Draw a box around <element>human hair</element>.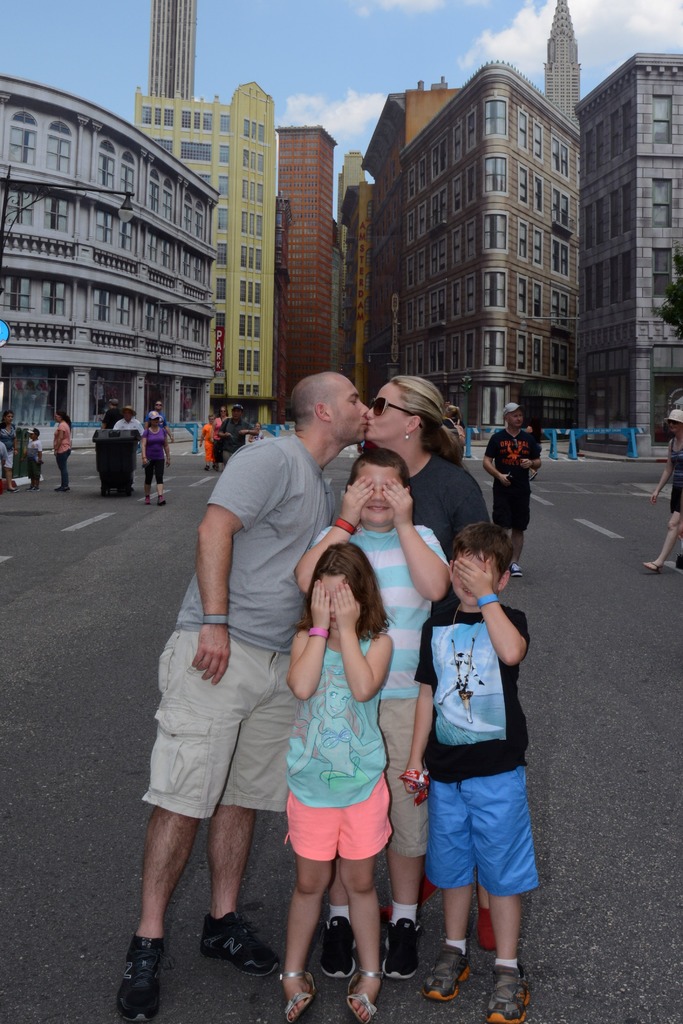
box(315, 547, 391, 655).
